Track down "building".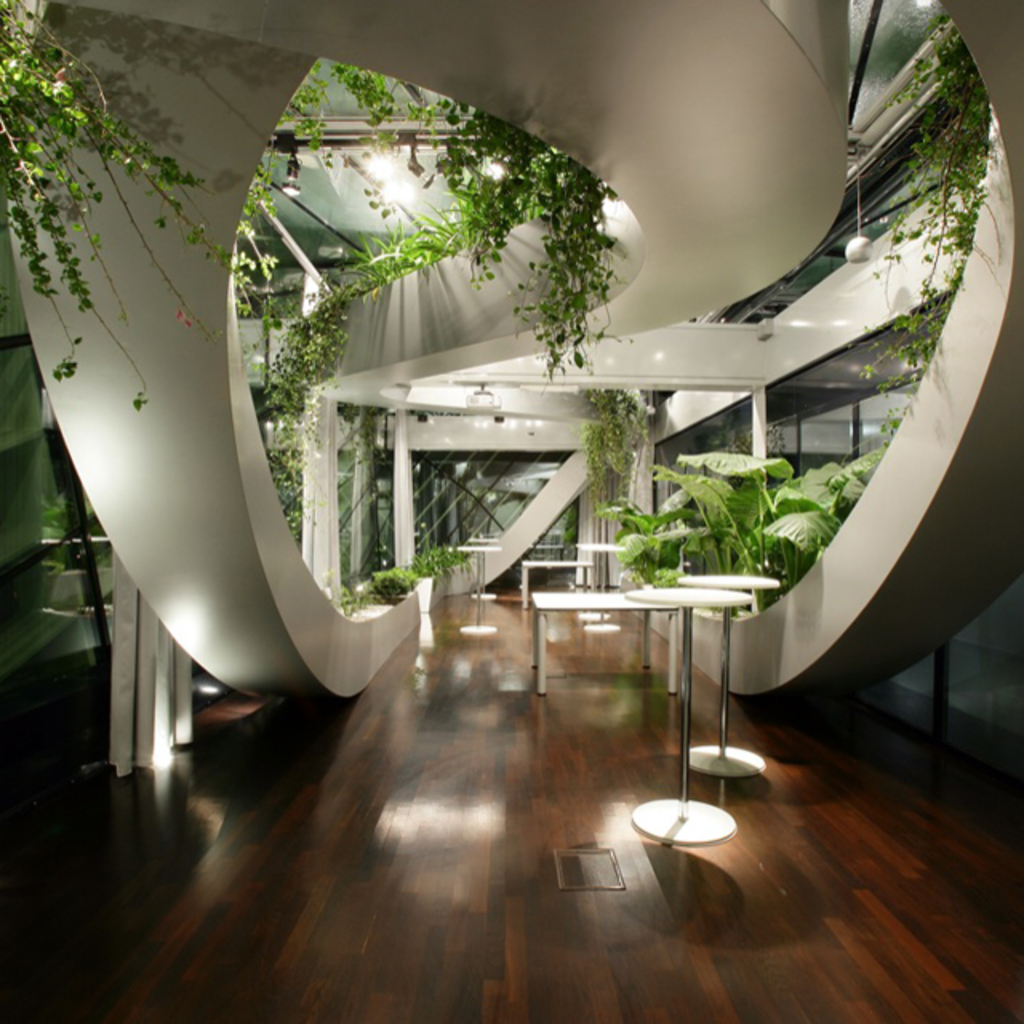
Tracked to 0/0/1022/1022.
